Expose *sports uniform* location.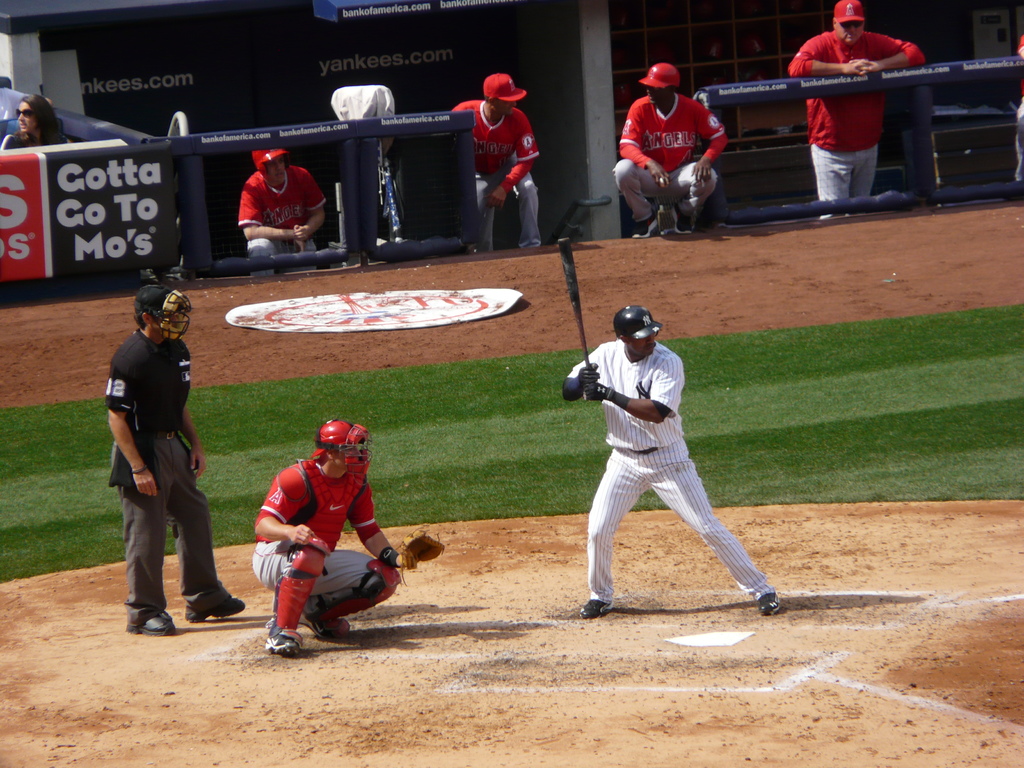
Exposed at bbox(236, 159, 316, 274).
